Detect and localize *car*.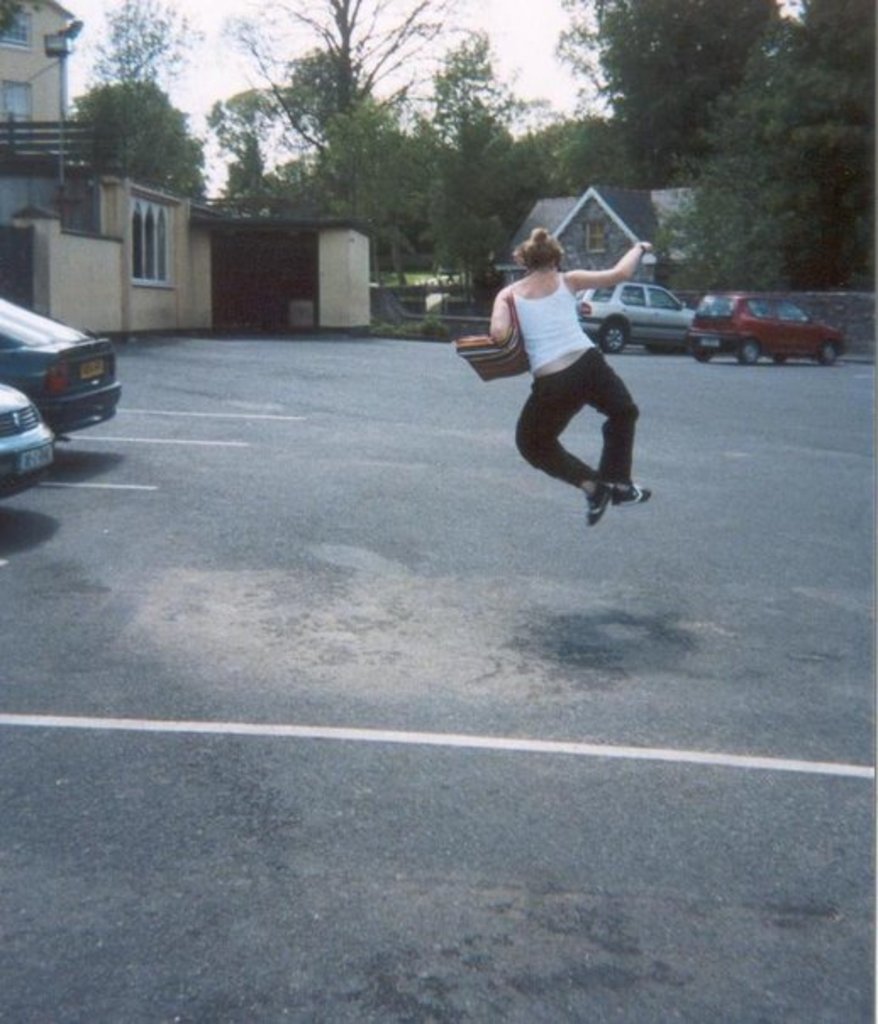
Localized at [0, 381, 58, 498].
